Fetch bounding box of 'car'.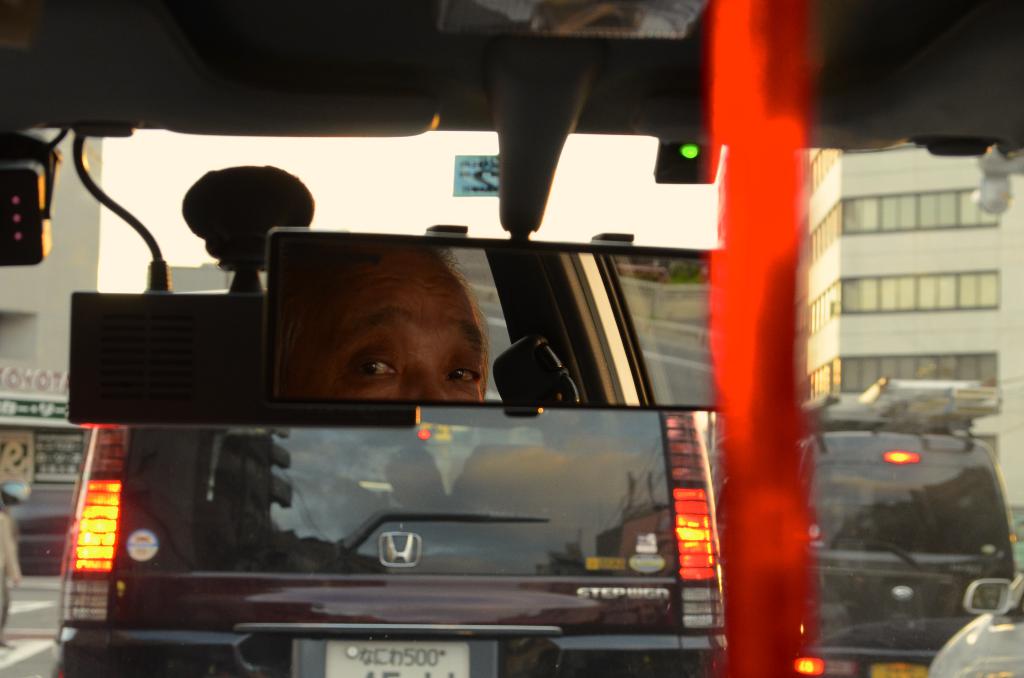
Bbox: [x1=819, y1=380, x2=1005, y2=662].
